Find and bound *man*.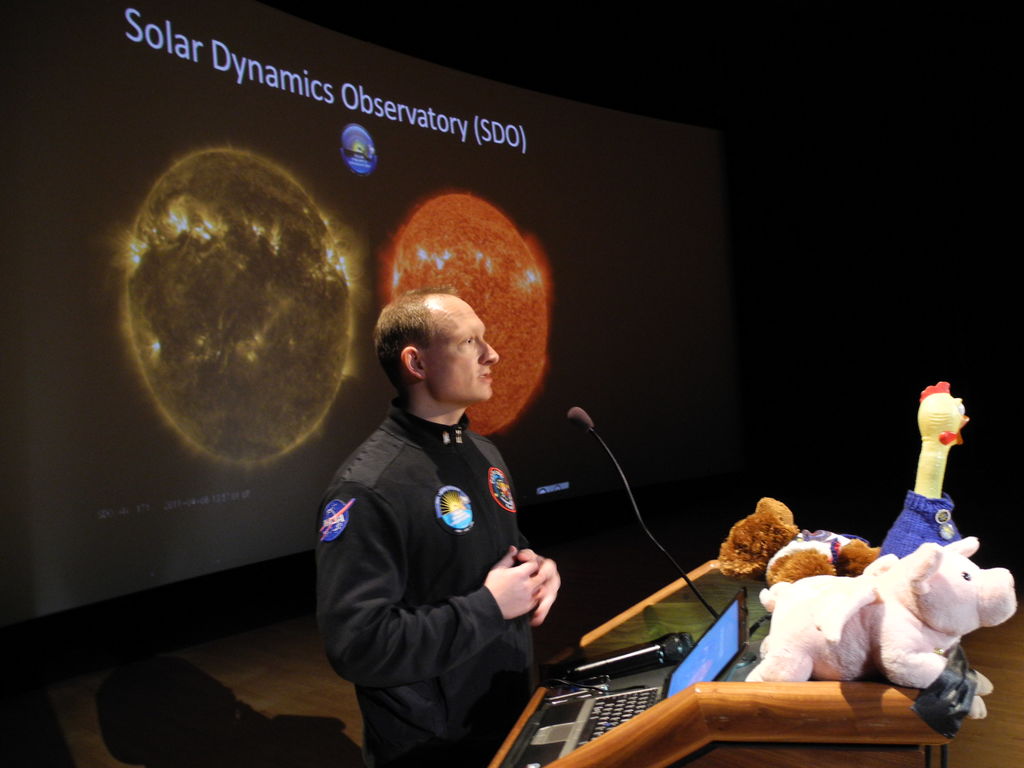
Bound: box(319, 289, 563, 767).
